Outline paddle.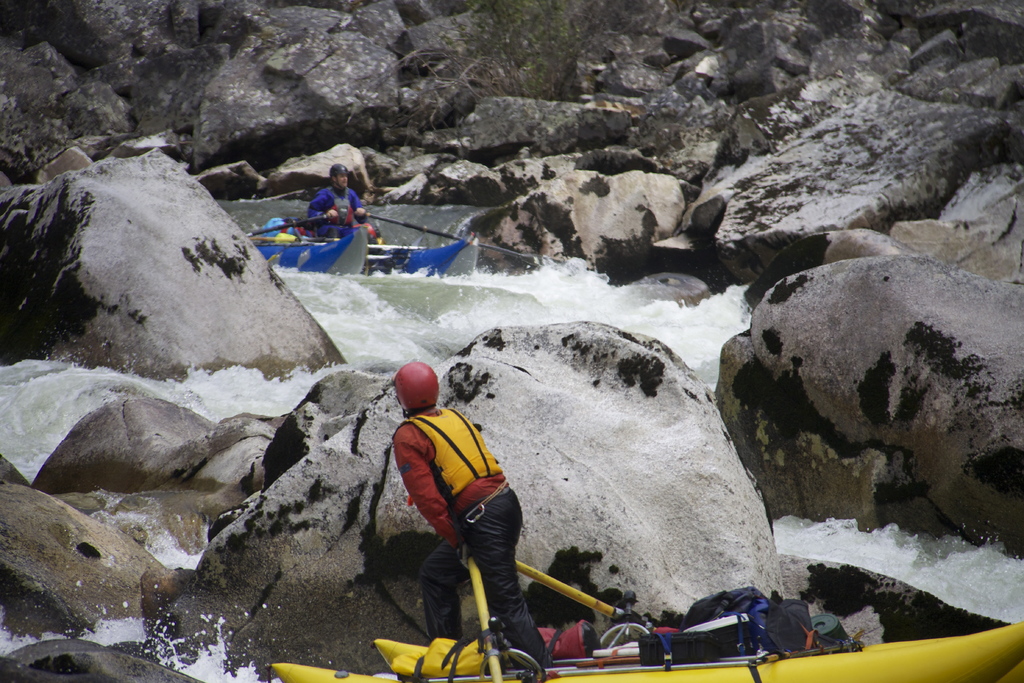
Outline: select_region(499, 549, 662, 639).
